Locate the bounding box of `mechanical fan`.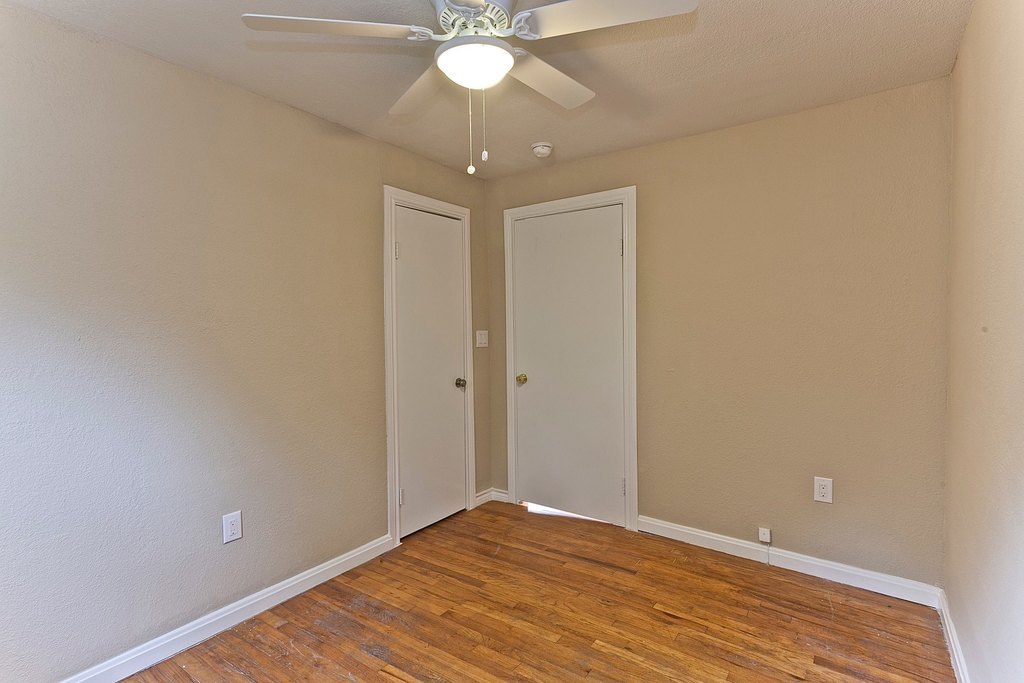
Bounding box: detection(236, 0, 698, 177).
